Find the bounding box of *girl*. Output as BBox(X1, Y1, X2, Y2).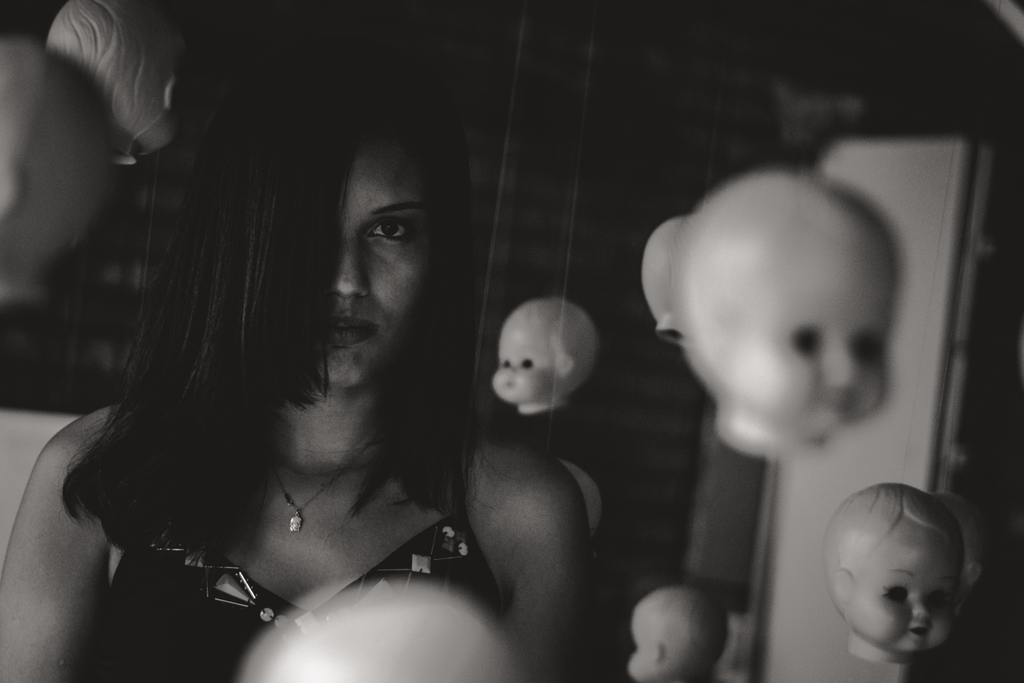
BBox(0, 42, 598, 682).
